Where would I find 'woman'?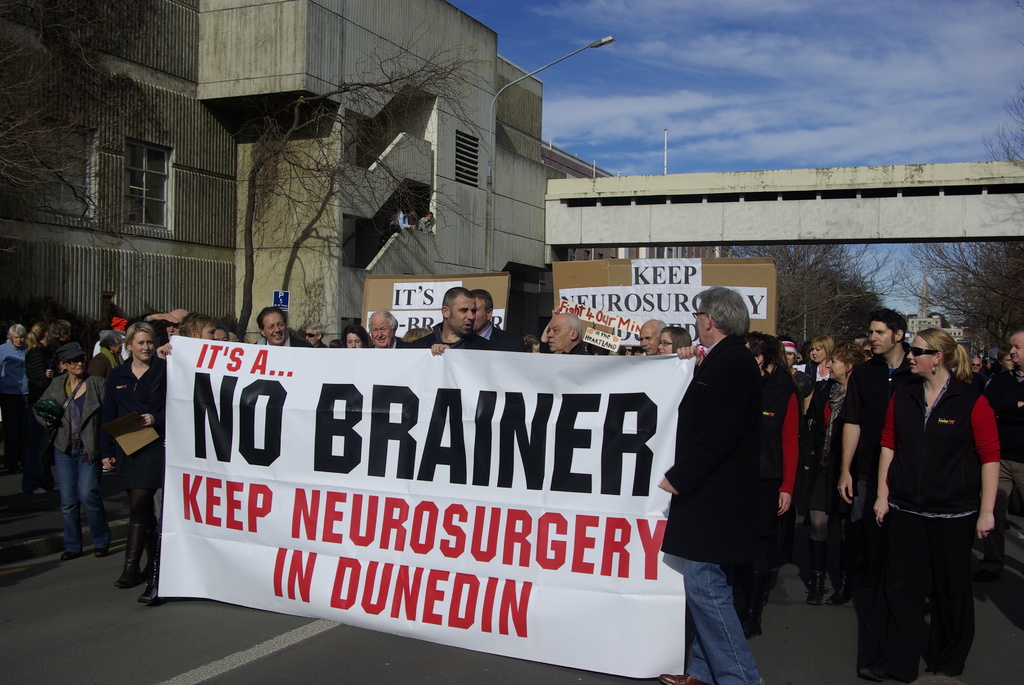
At (345,323,371,353).
